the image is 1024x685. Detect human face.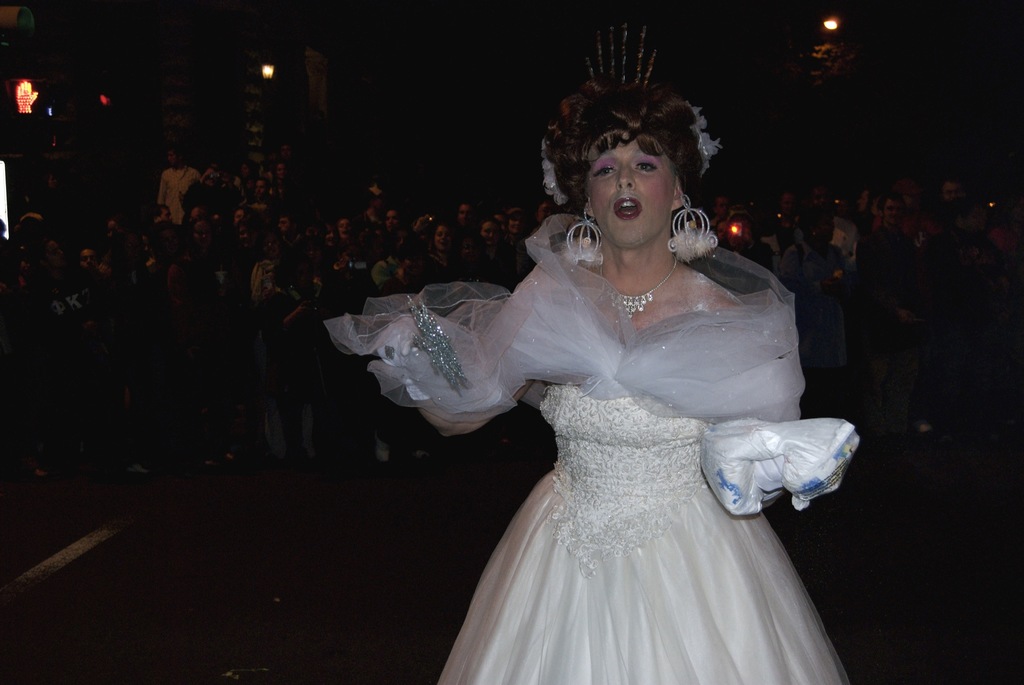
Detection: {"x1": 716, "y1": 222, "x2": 726, "y2": 242}.
